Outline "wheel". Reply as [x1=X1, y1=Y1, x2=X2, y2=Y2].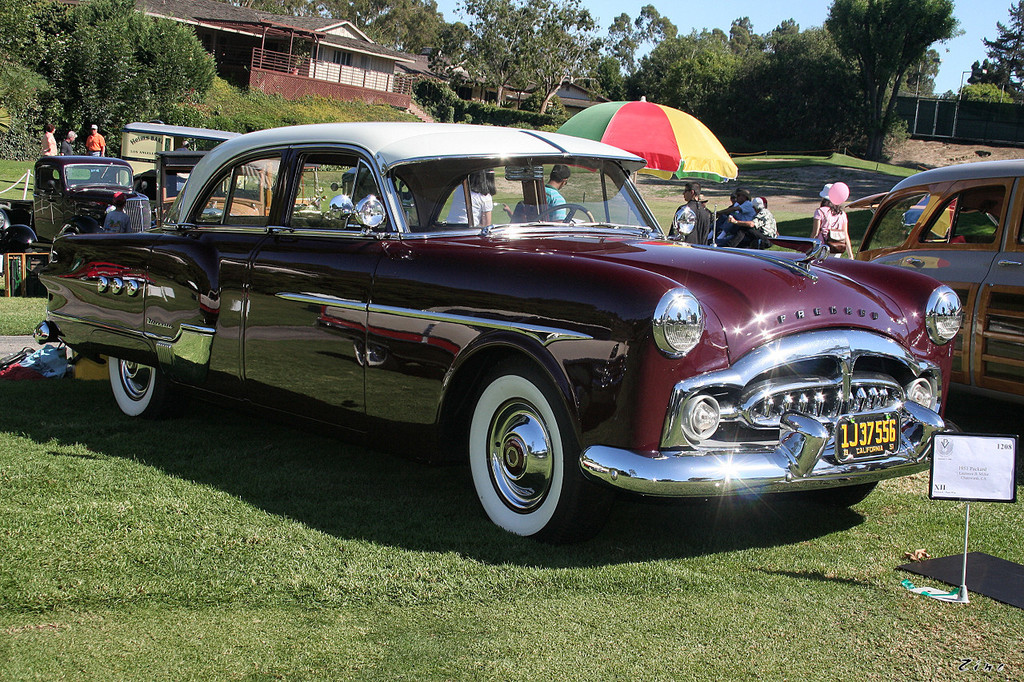
[x1=464, y1=373, x2=576, y2=536].
